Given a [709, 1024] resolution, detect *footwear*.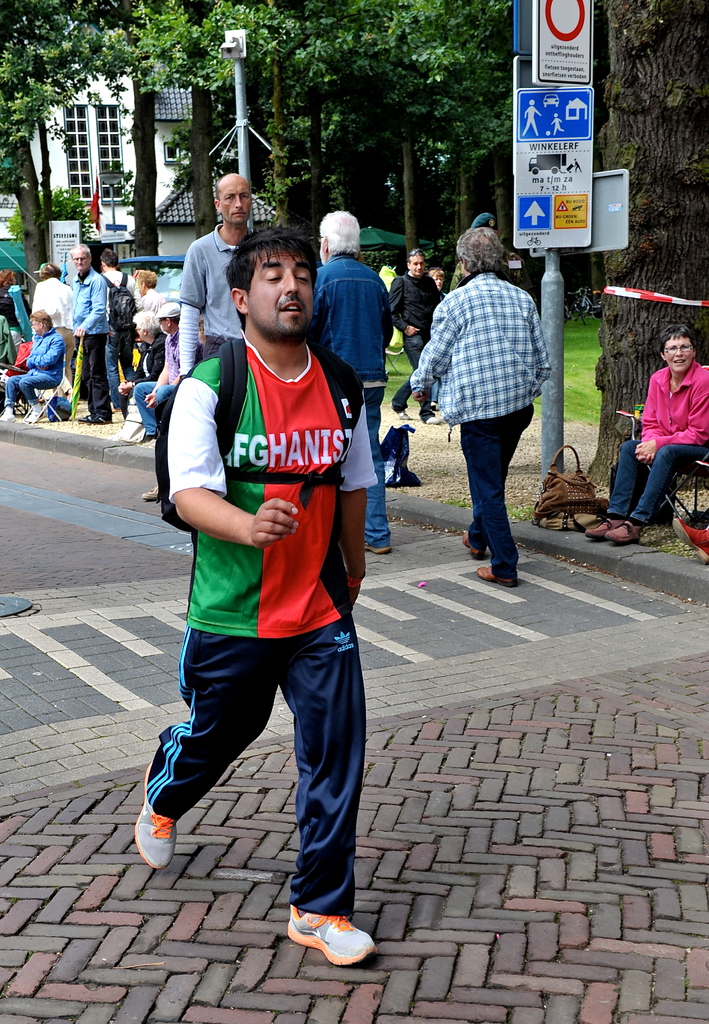
(141, 478, 159, 499).
